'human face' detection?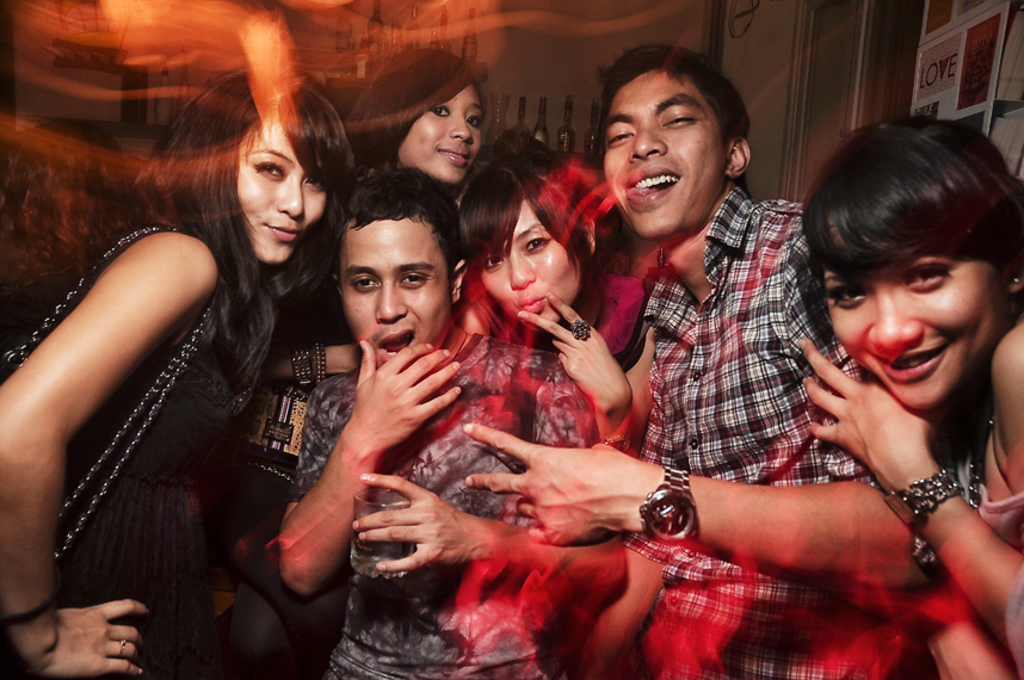
select_region(395, 81, 480, 179)
